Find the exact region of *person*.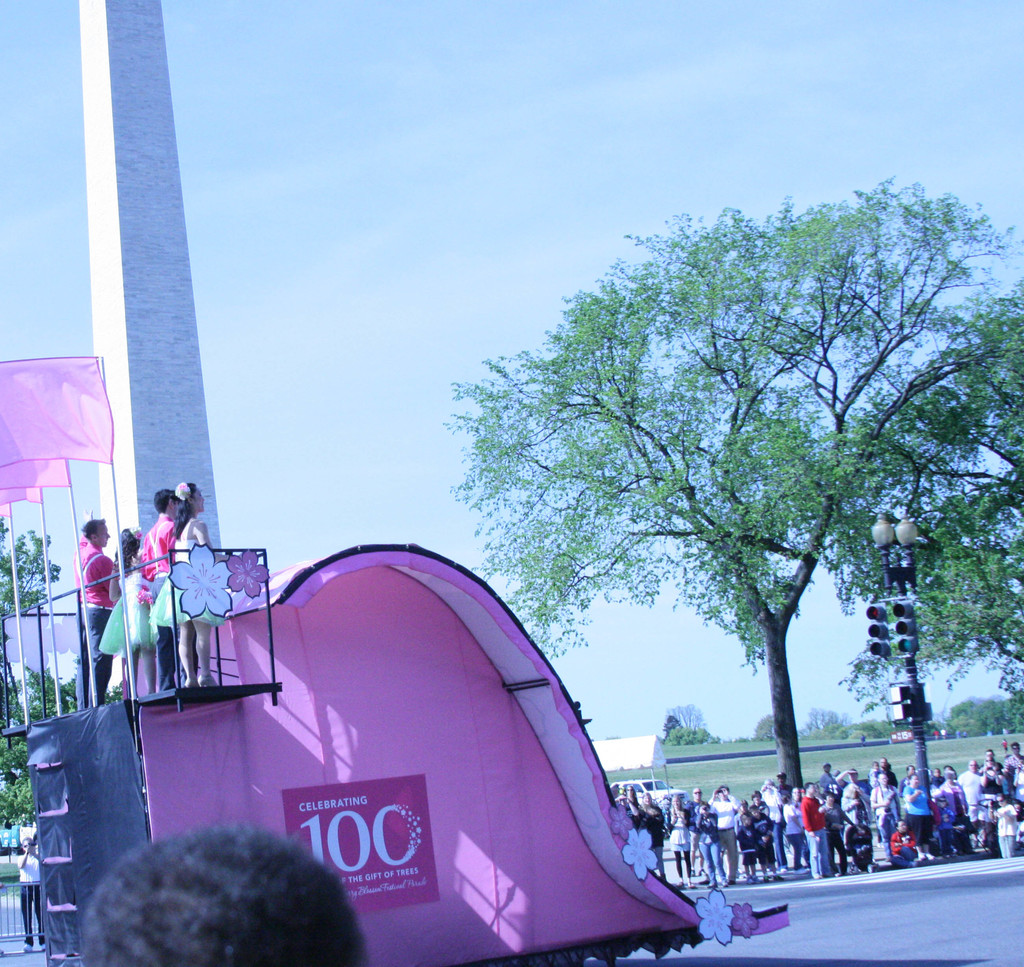
Exact region: pyautogui.locateOnScreen(140, 495, 190, 666).
